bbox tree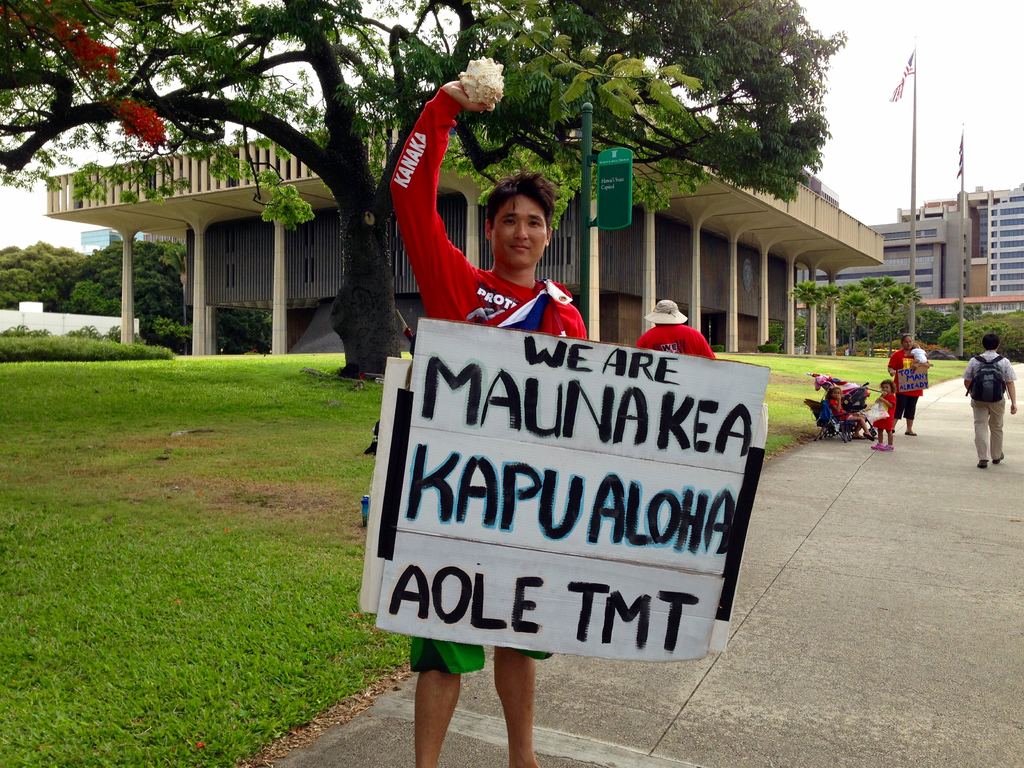
Rect(0, 0, 828, 380)
